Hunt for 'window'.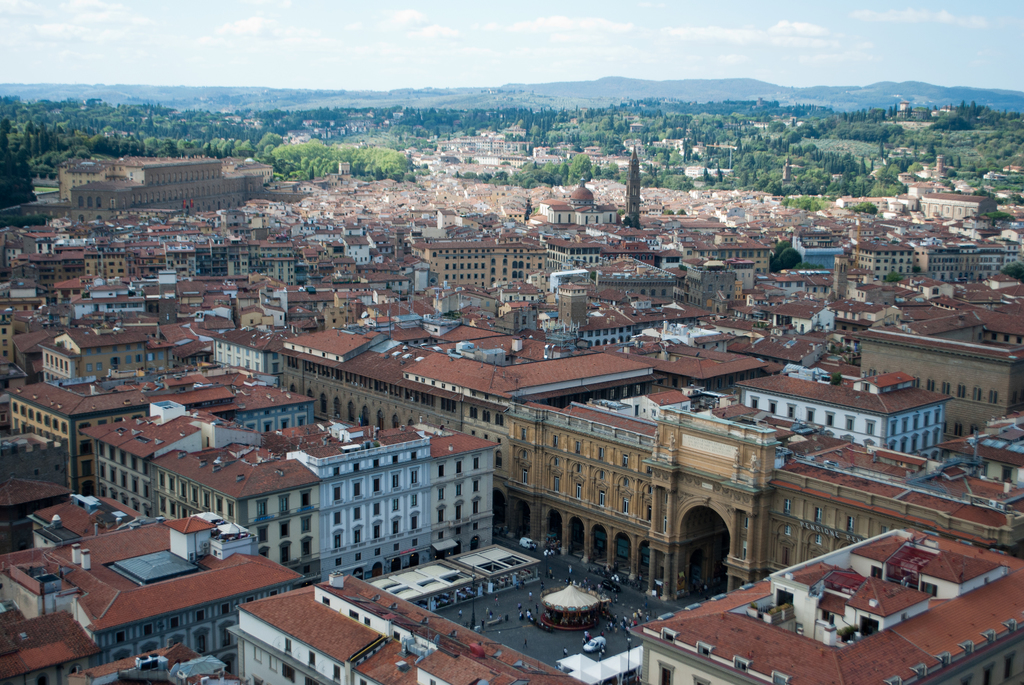
Hunted down at 596/333/601/334.
